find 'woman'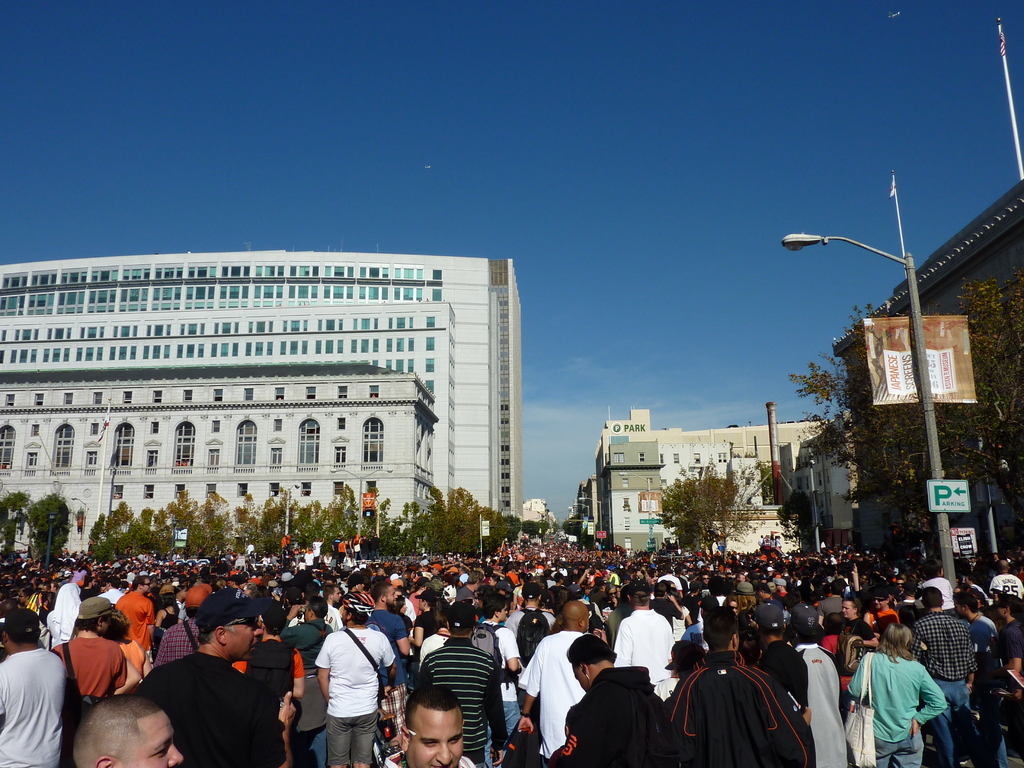
box=[854, 625, 957, 766]
